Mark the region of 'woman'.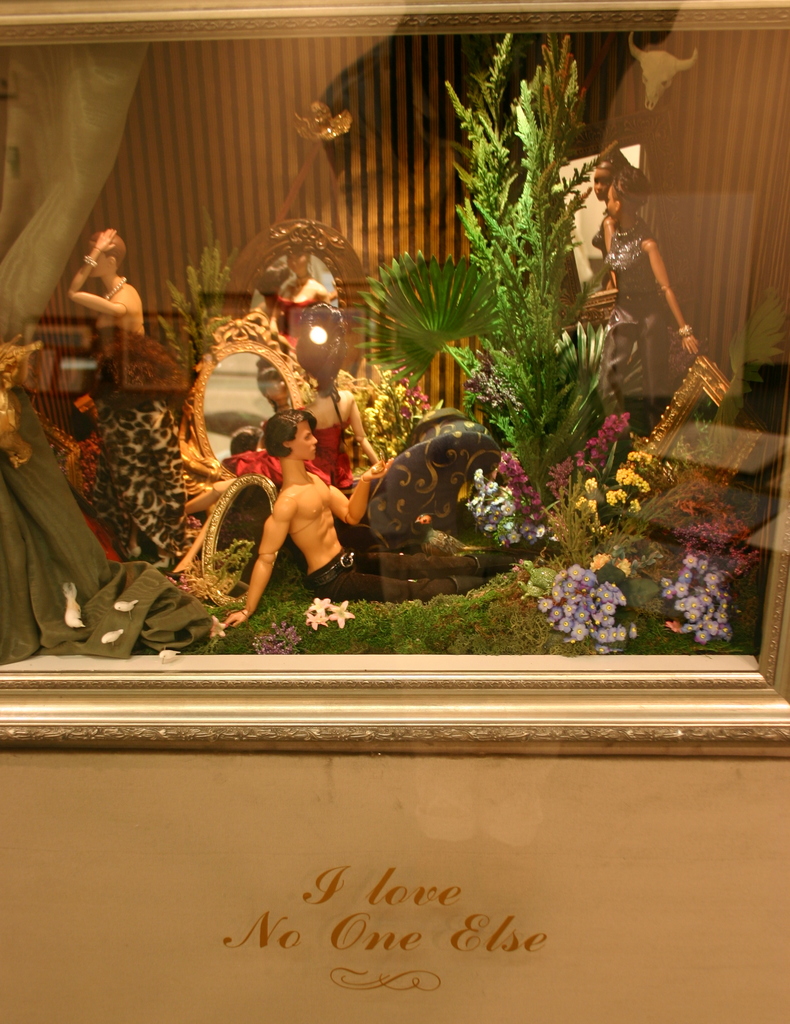
Region: select_region(221, 303, 382, 488).
